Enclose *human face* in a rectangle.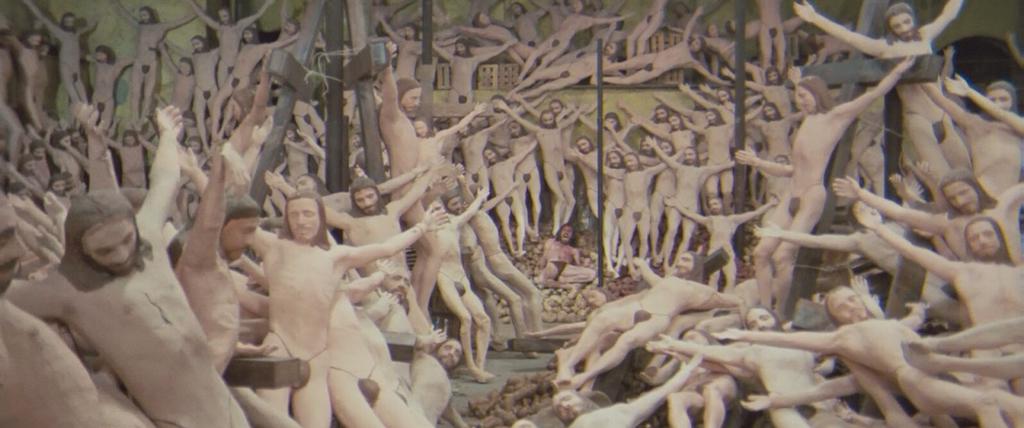
{"left": 187, "top": 35, "right": 205, "bottom": 55}.
